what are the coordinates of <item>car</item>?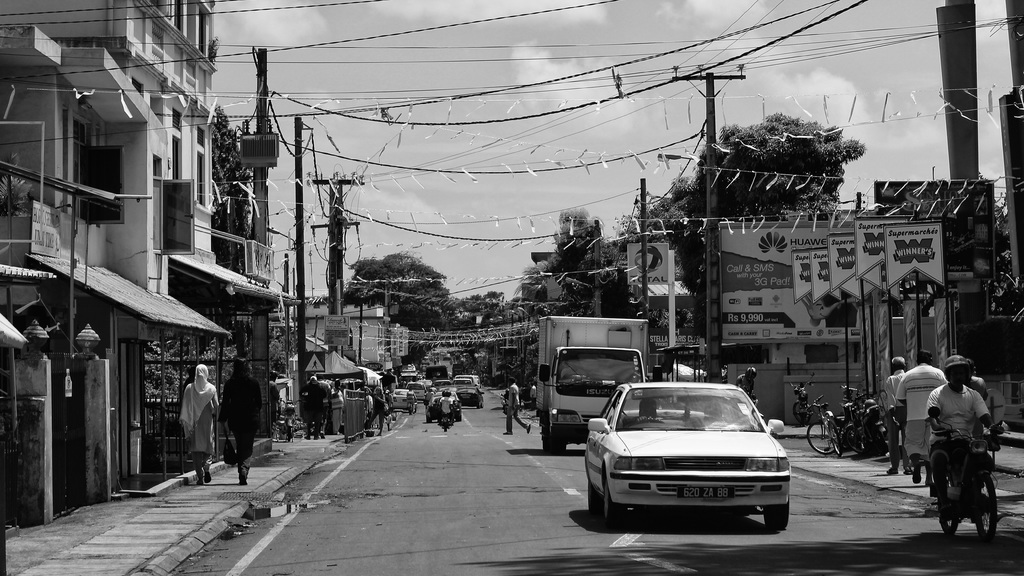
pyautogui.locateOnScreen(436, 377, 451, 399).
